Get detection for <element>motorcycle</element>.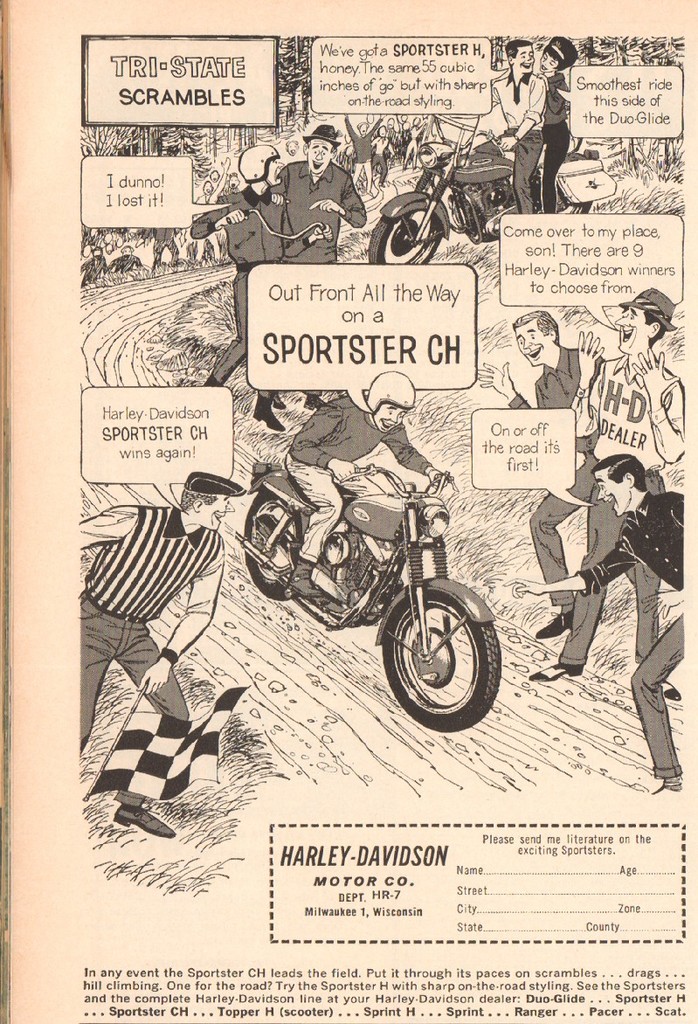
Detection: 205, 435, 508, 732.
